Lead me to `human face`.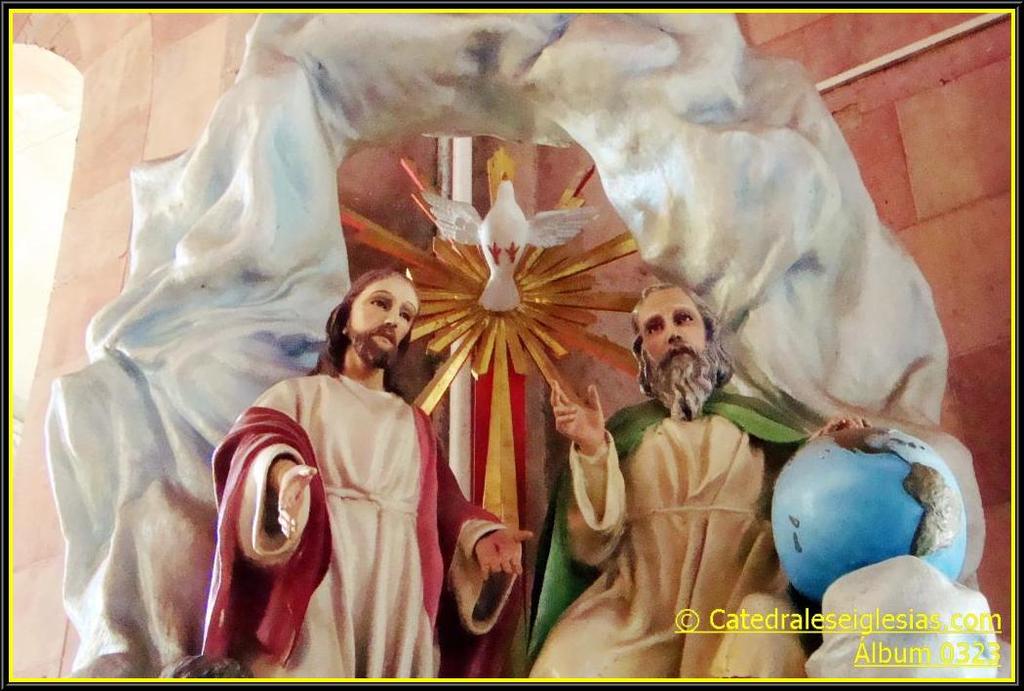
Lead to bbox=[634, 288, 722, 383].
